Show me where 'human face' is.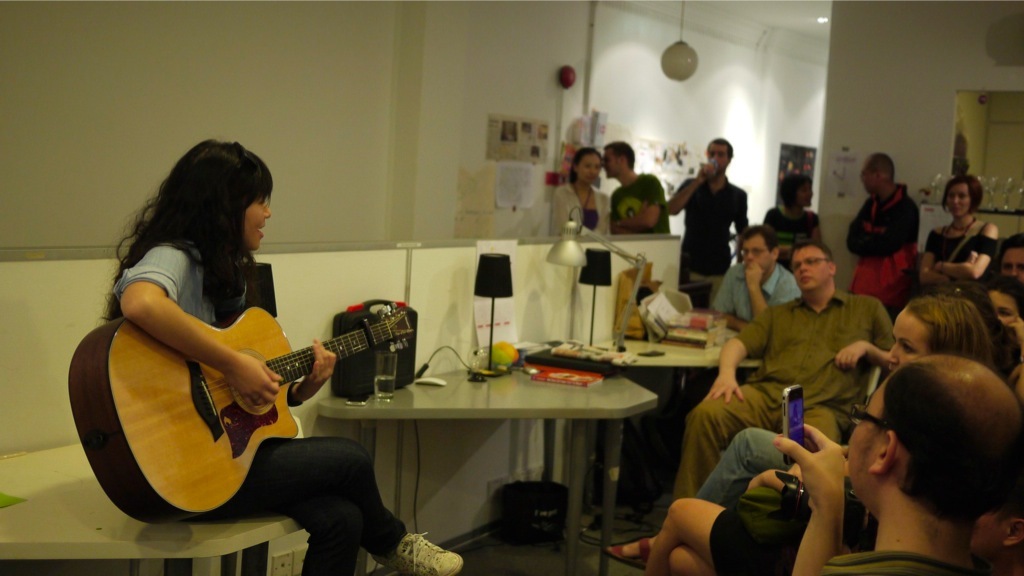
'human face' is at box=[882, 321, 915, 371].
